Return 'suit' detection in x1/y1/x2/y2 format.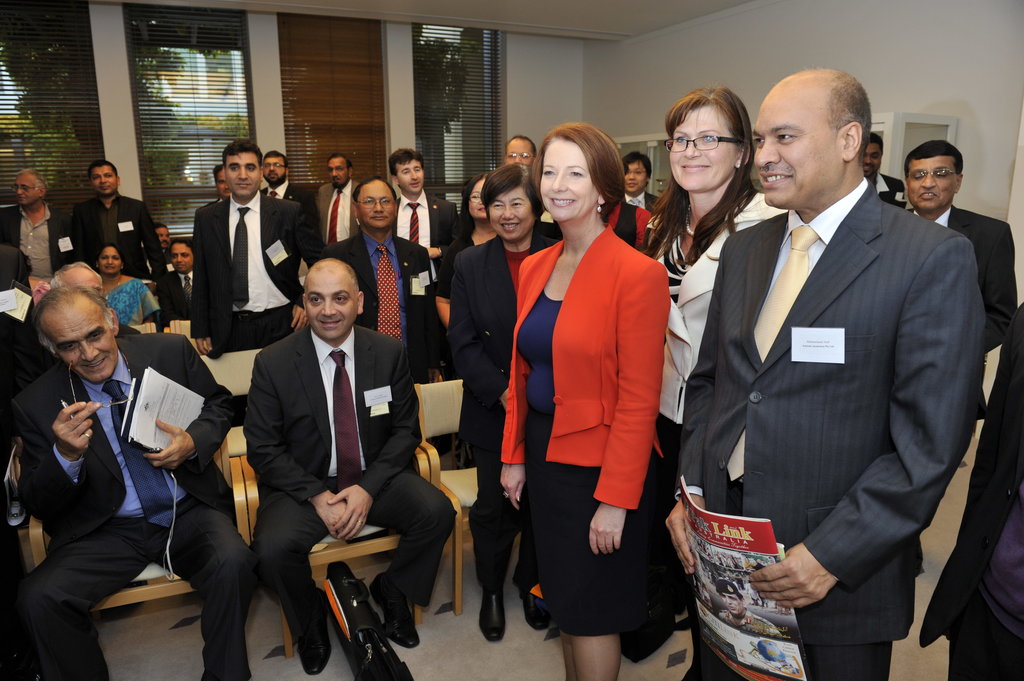
919/303/1023/680.
